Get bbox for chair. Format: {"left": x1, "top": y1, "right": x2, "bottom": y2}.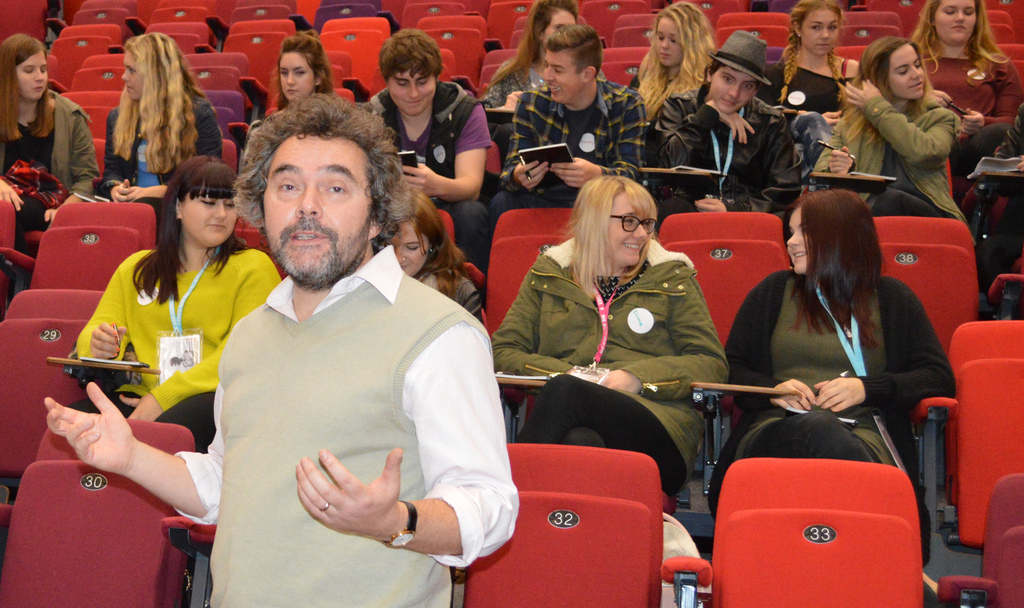
{"left": 875, "top": 238, "right": 976, "bottom": 350}.
